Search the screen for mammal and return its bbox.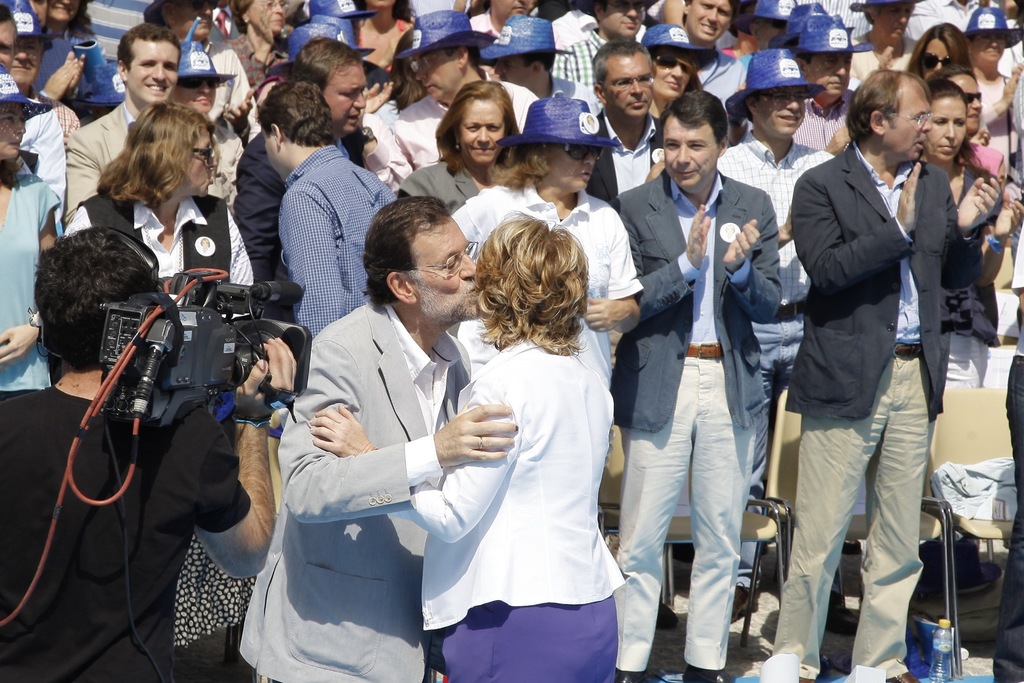
Found: x1=1000 y1=217 x2=1023 y2=682.
